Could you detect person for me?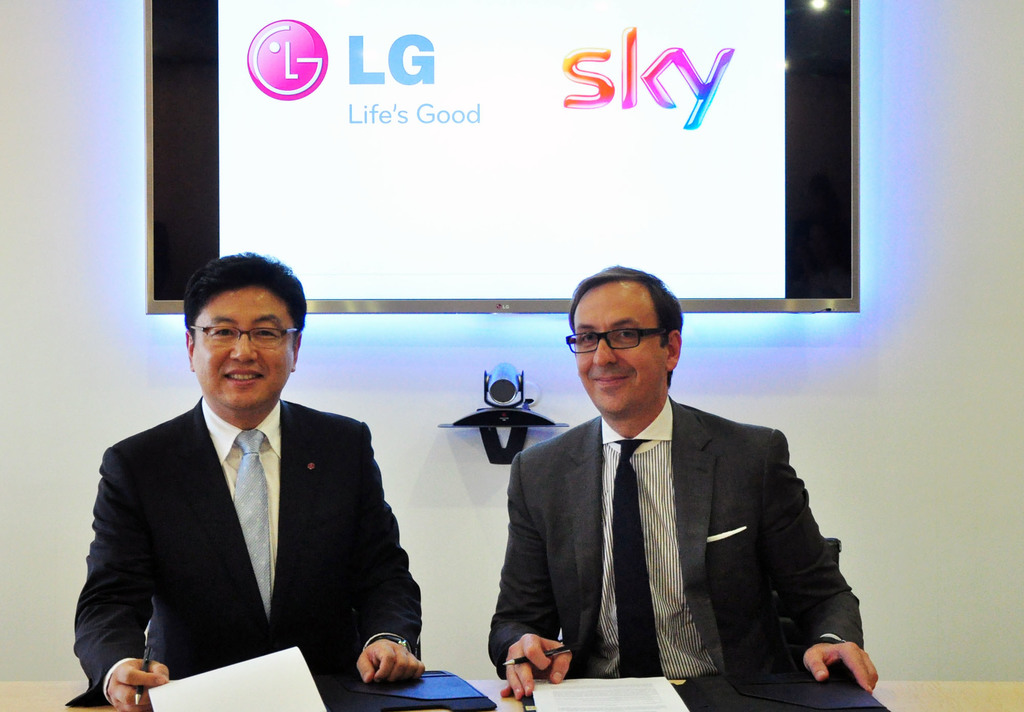
Detection result: 494,281,822,711.
